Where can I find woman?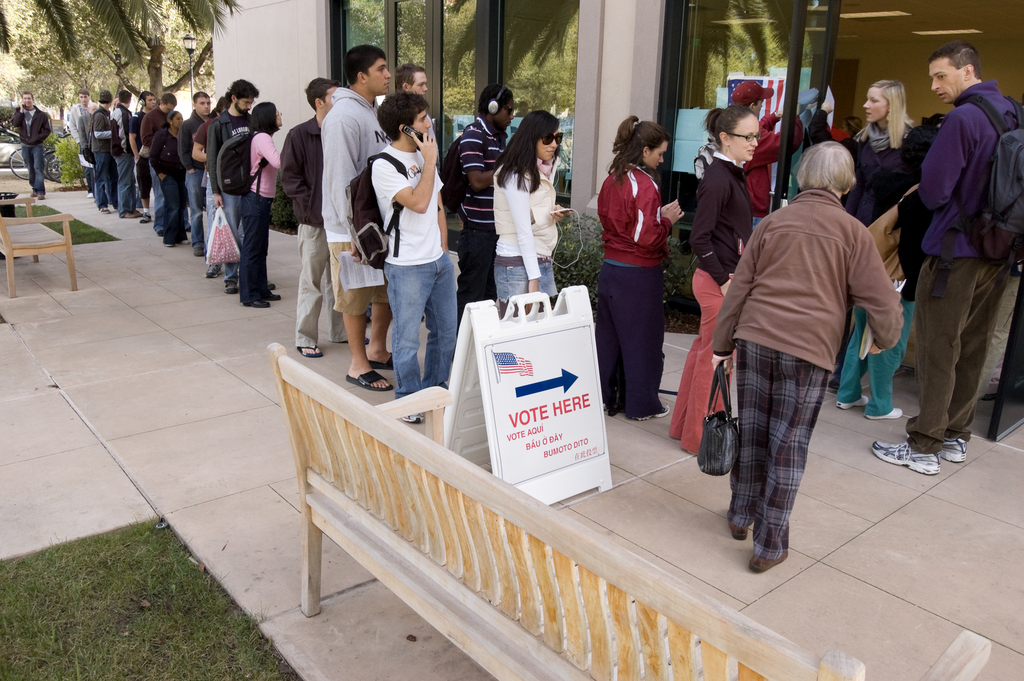
You can find it at pyautogui.locateOnScreen(662, 103, 764, 455).
